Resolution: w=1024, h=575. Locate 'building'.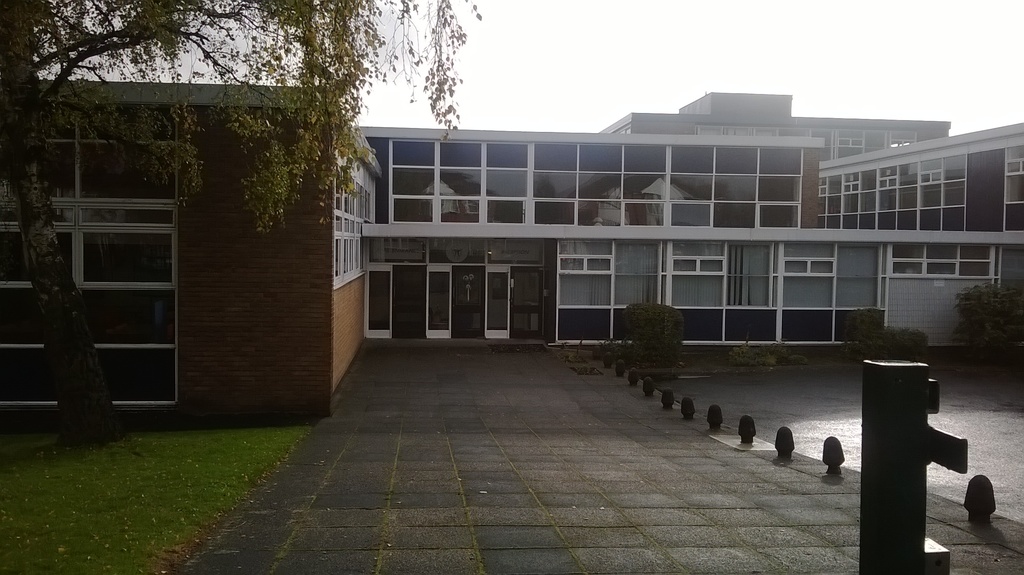
detection(371, 93, 1023, 348).
